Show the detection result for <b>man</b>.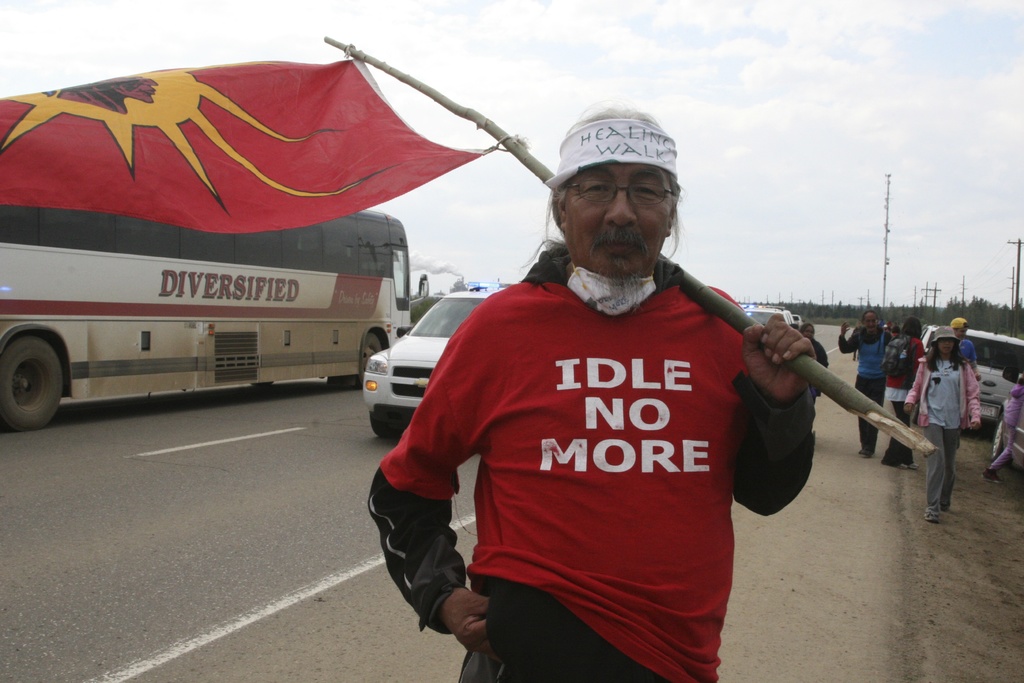
(x1=833, y1=309, x2=892, y2=462).
